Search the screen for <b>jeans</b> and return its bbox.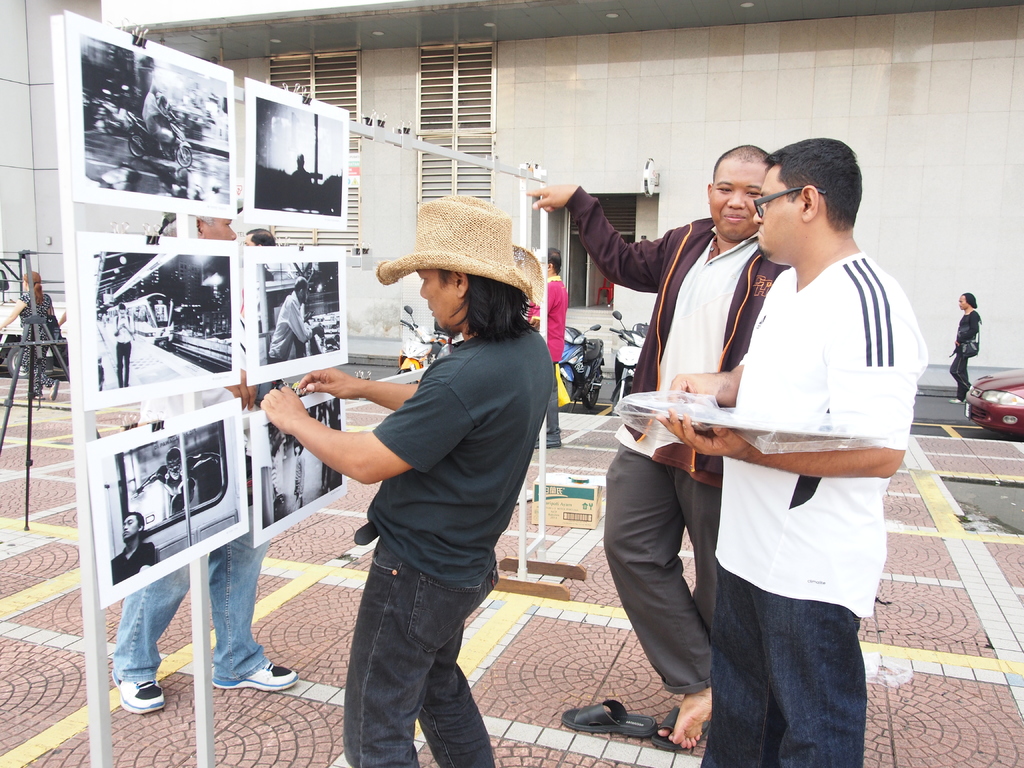
Found: 702:556:868:767.
